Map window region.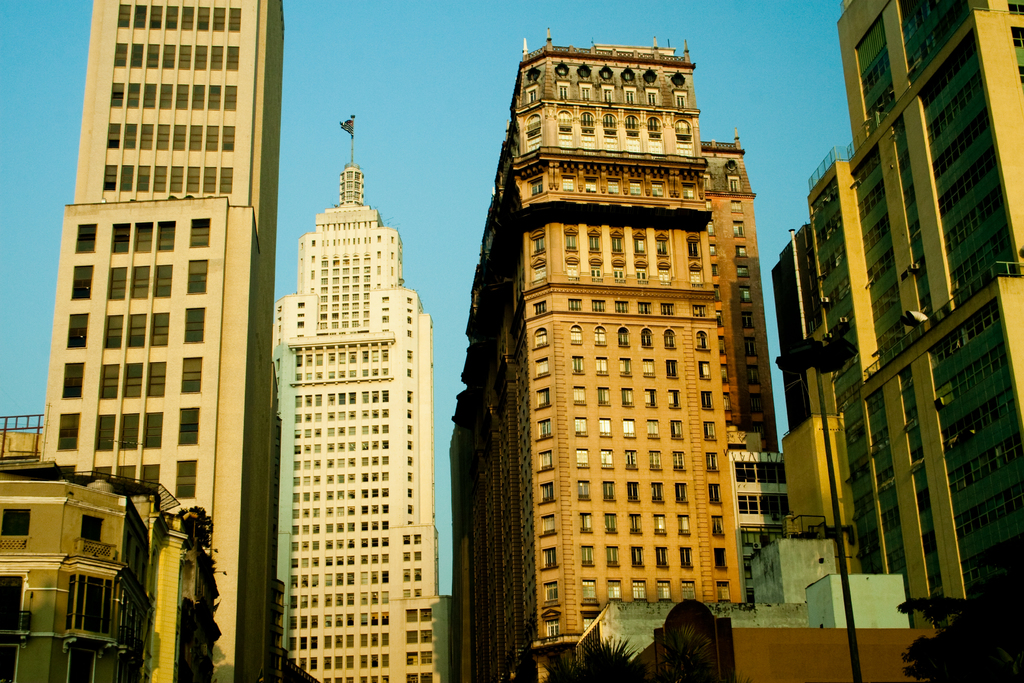
Mapped to box=[619, 358, 632, 377].
